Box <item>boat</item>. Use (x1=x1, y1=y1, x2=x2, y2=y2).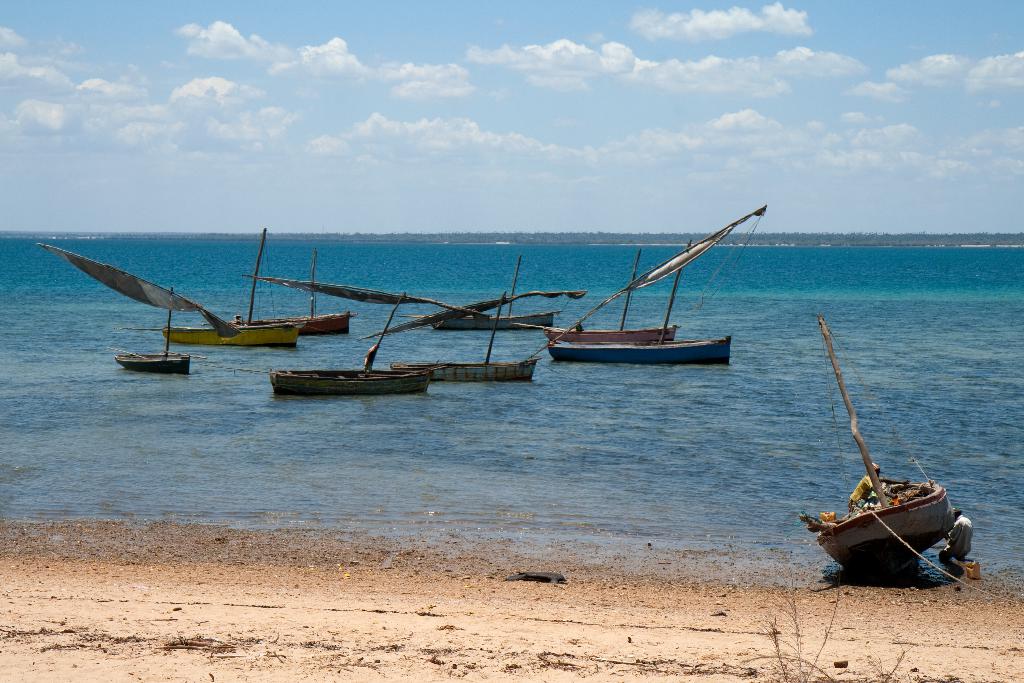
(x1=159, y1=226, x2=299, y2=343).
